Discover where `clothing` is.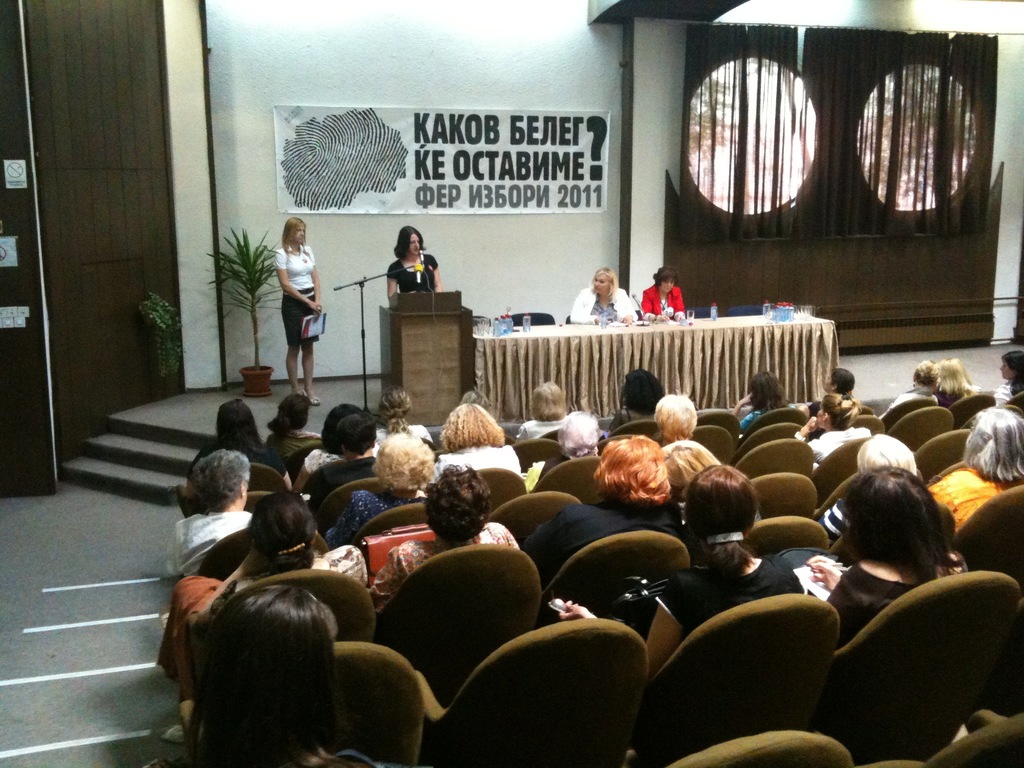
Discovered at {"left": 572, "top": 285, "right": 634, "bottom": 319}.
